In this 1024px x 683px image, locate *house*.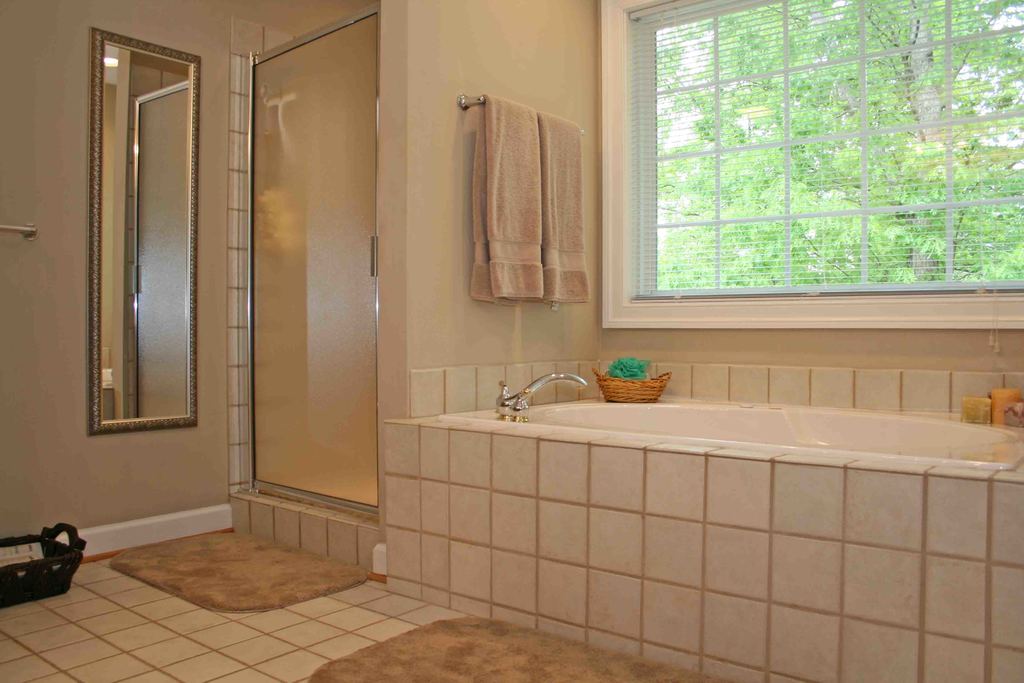
Bounding box: box=[0, 3, 1023, 660].
